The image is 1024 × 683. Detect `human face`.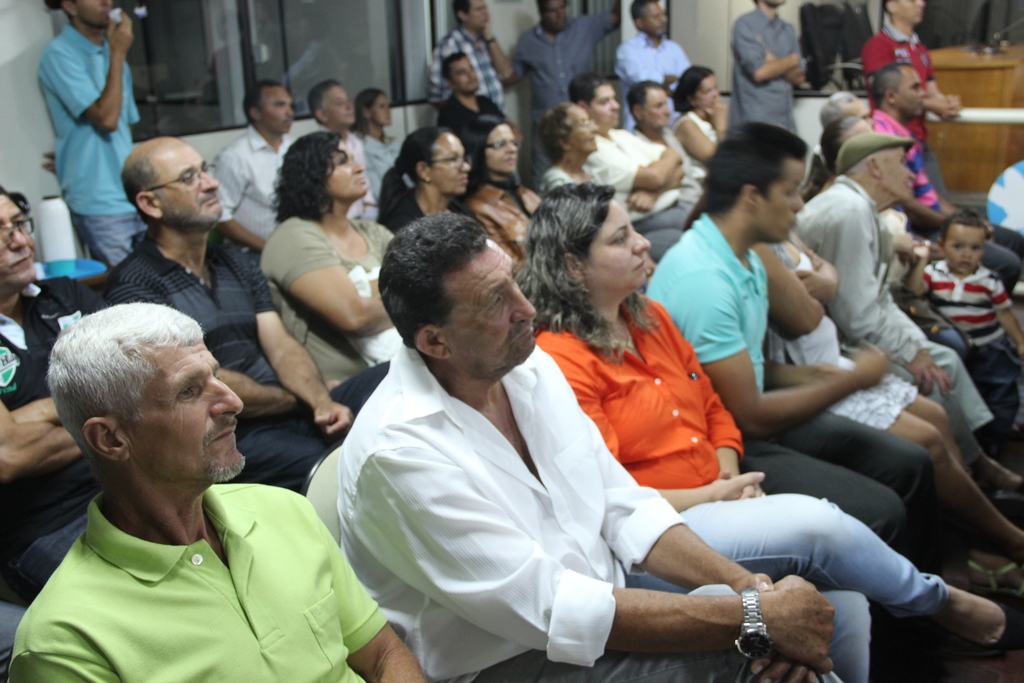
Detection: <bbox>449, 49, 484, 92</bbox>.
